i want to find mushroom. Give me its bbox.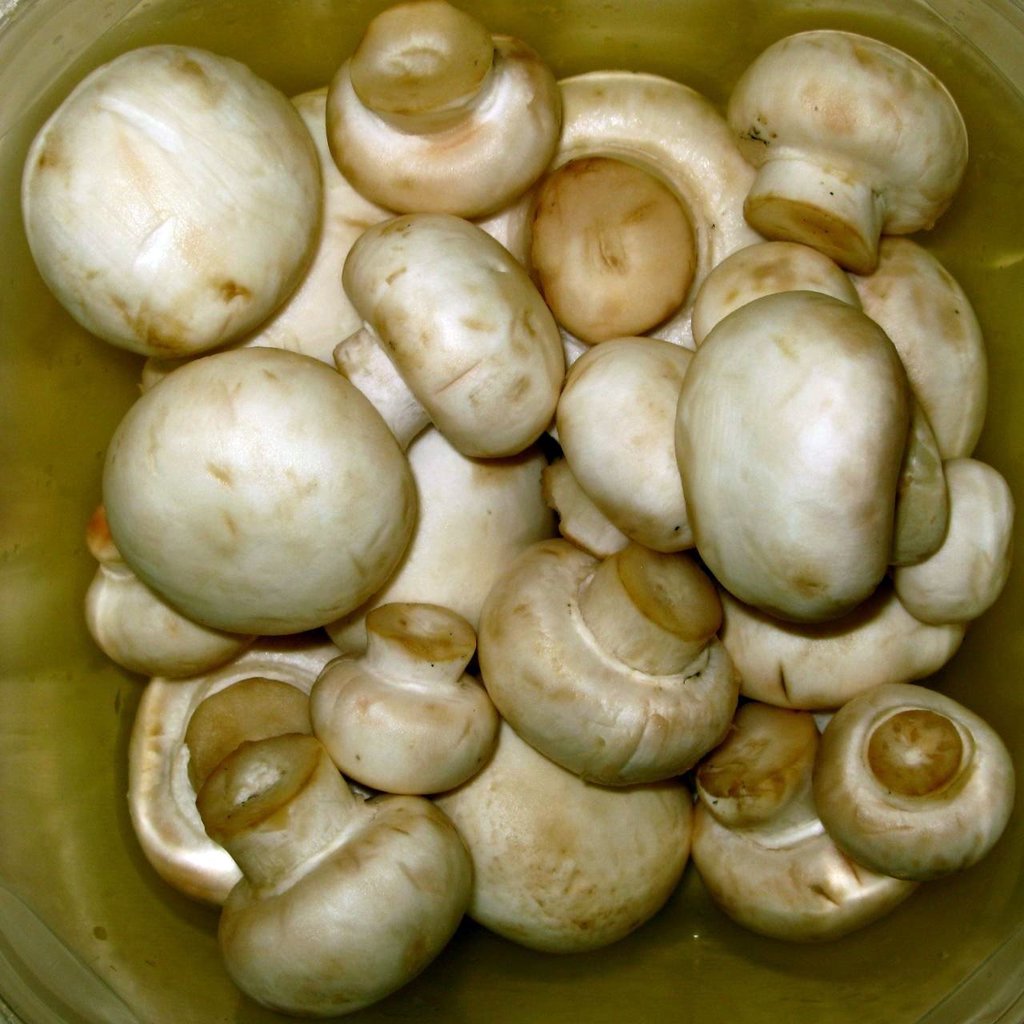
Rect(679, 238, 862, 339).
